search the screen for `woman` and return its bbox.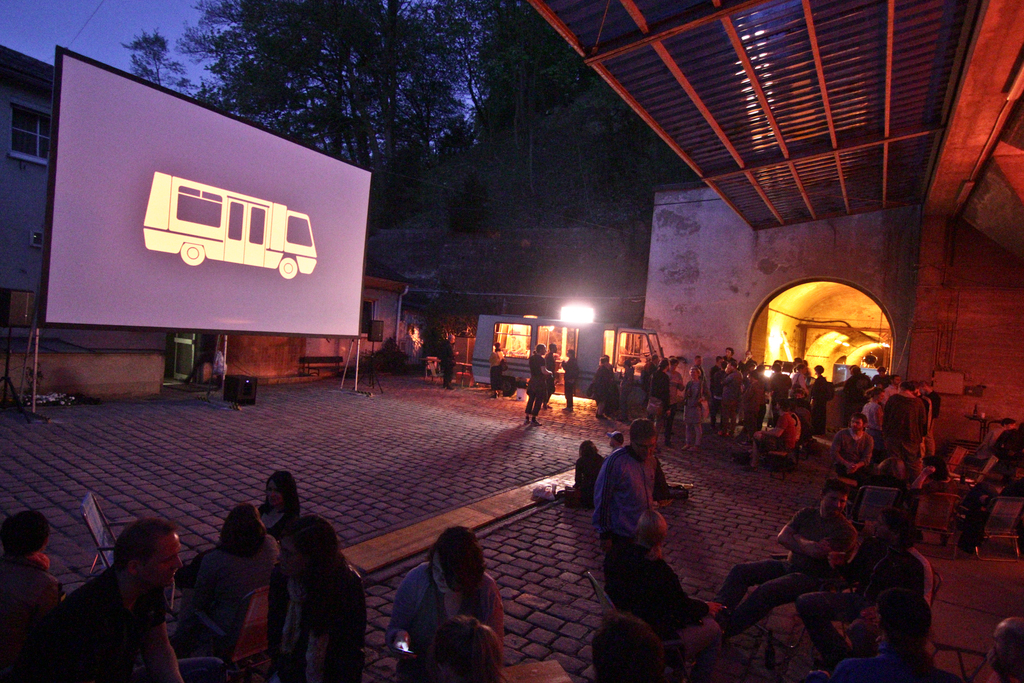
Found: [619, 362, 636, 419].
